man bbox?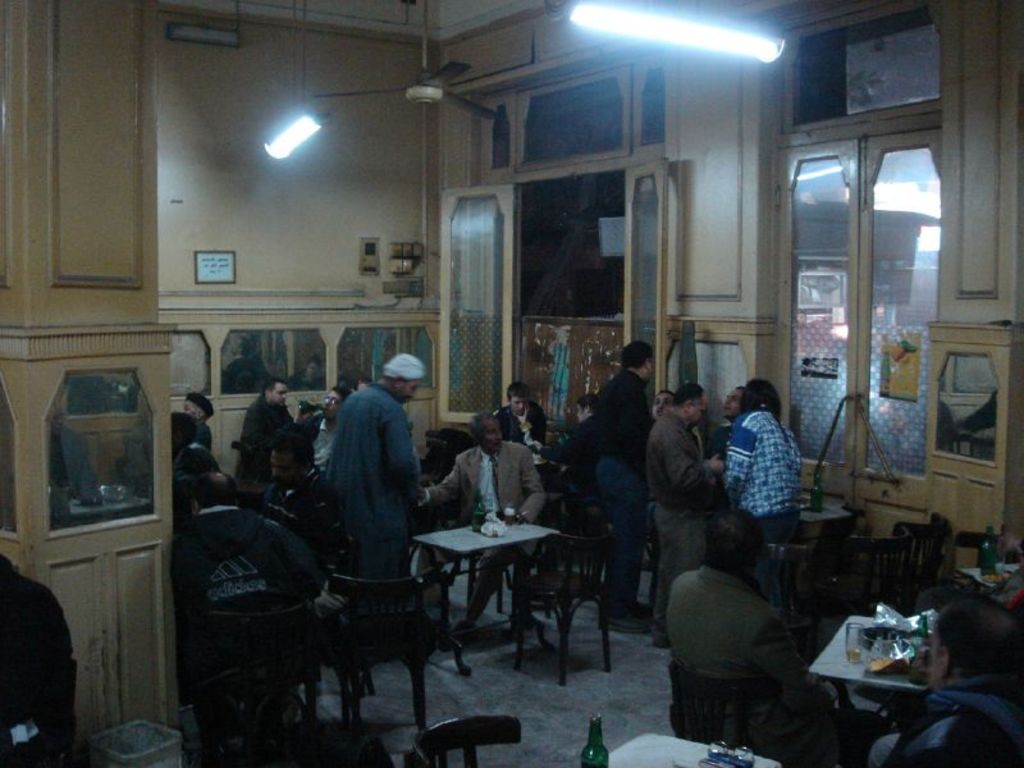
180:394:220:452
